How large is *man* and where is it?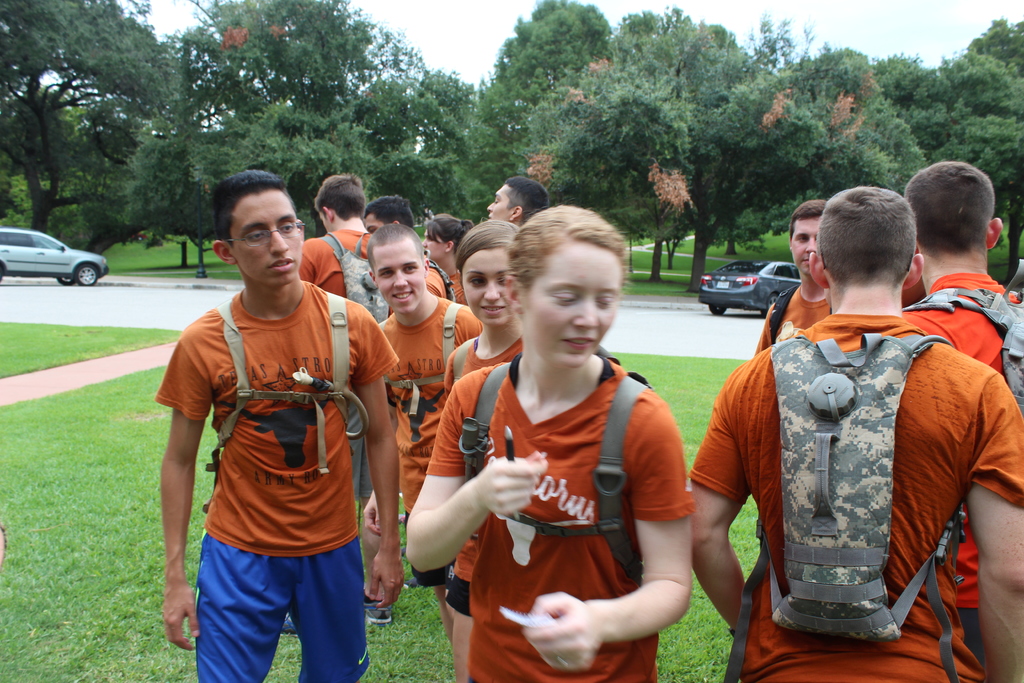
Bounding box: (752, 200, 828, 361).
